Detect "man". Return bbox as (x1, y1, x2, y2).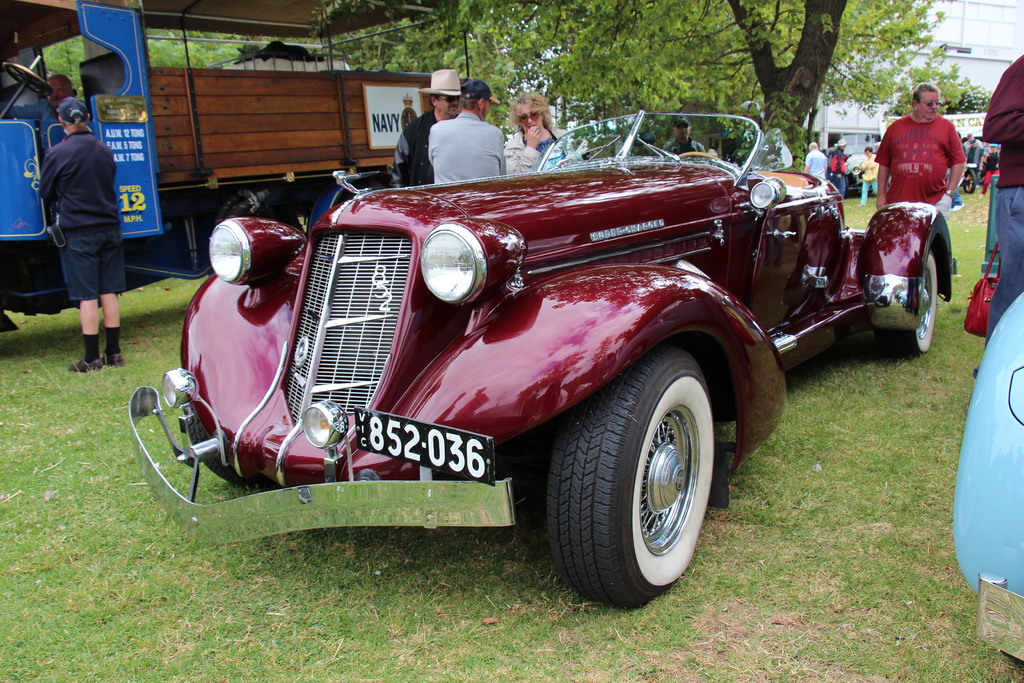
(391, 67, 462, 183).
